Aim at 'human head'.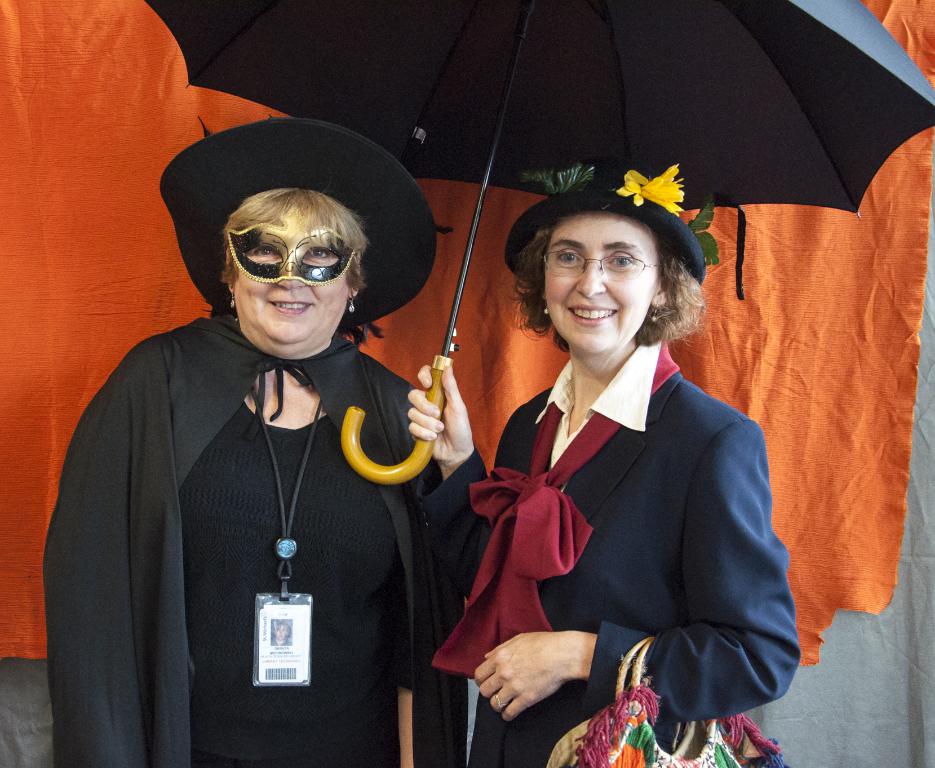
Aimed at [left=153, top=117, right=440, bottom=362].
